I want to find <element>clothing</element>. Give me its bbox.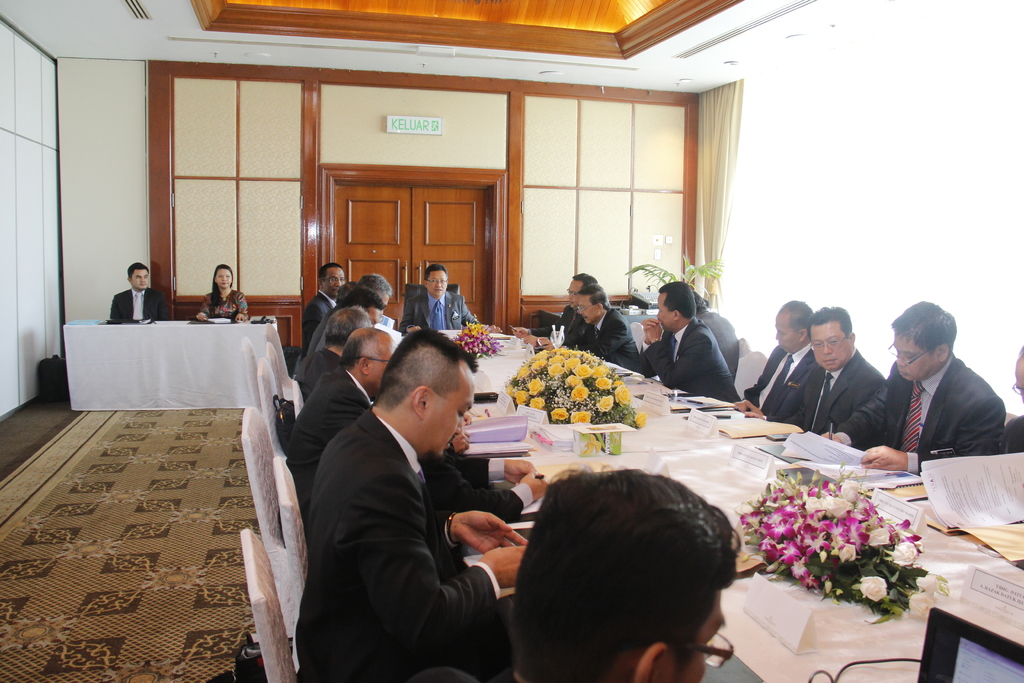
744:349:819:422.
